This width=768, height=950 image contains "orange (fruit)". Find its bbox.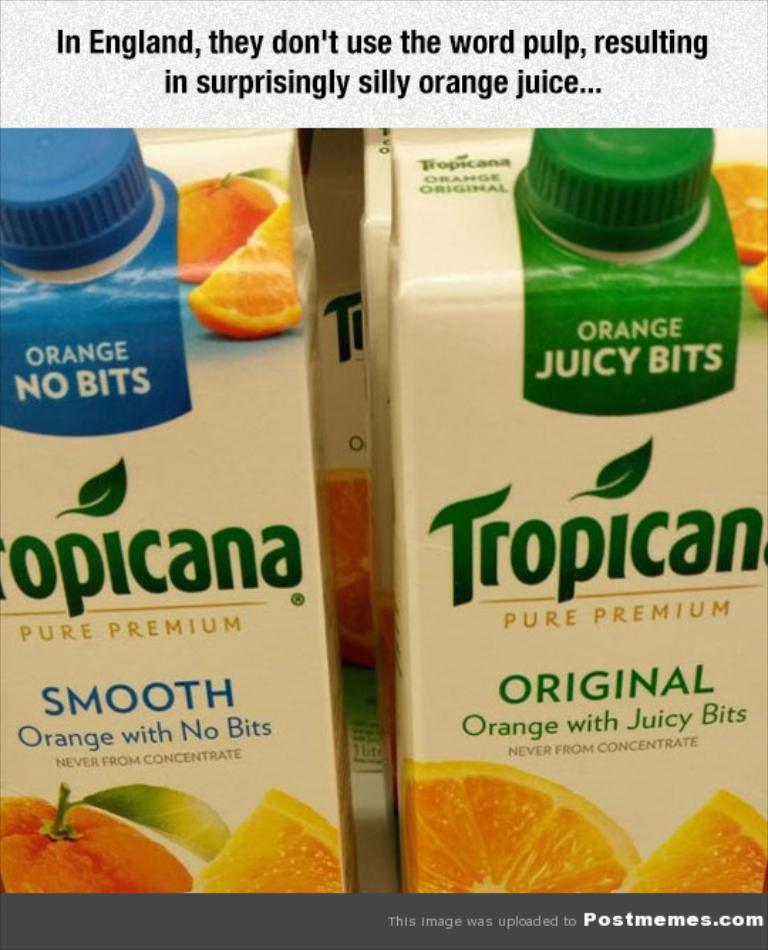
620:791:767:900.
